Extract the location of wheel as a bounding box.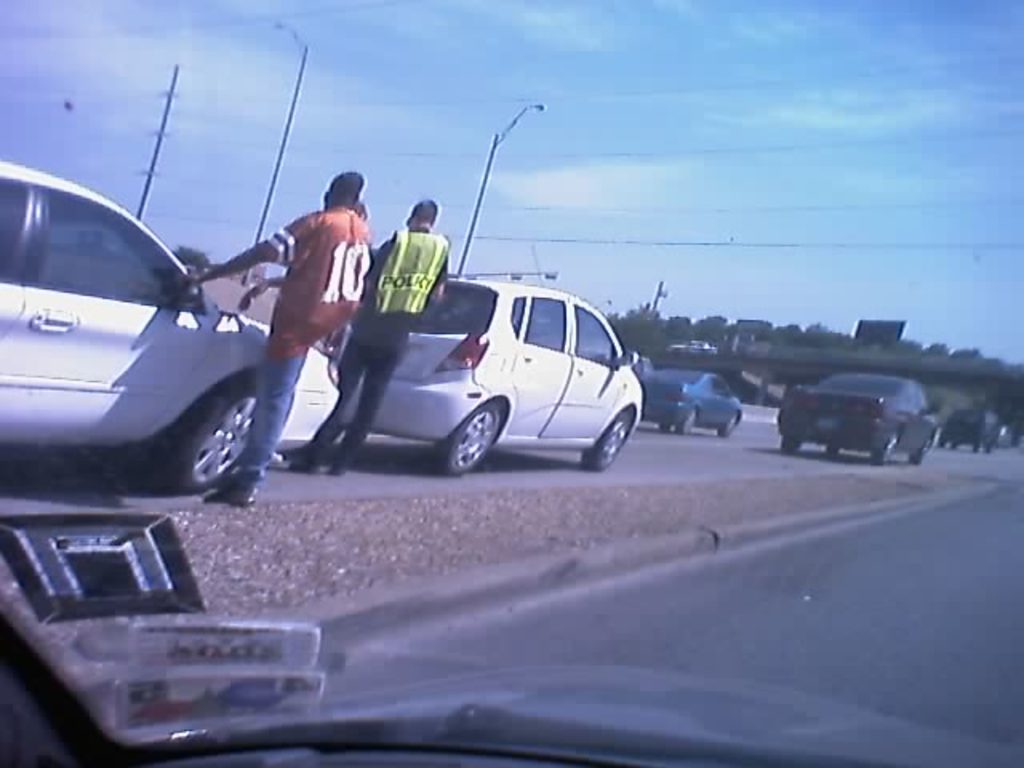
bbox=(872, 430, 899, 461).
